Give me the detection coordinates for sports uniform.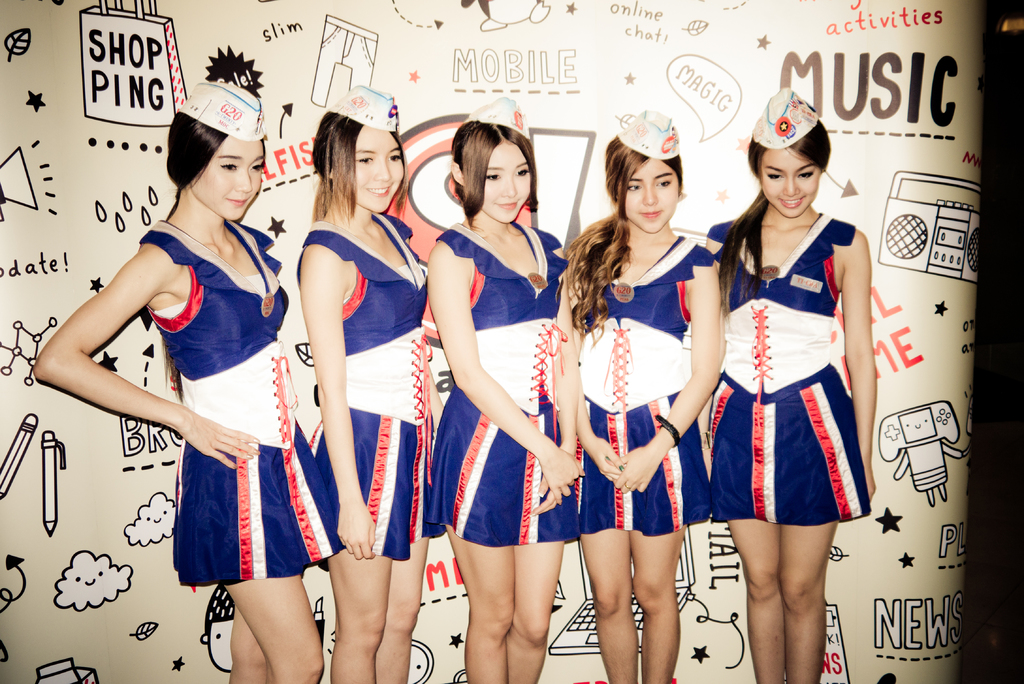
bbox=[308, 210, 436, 562].
